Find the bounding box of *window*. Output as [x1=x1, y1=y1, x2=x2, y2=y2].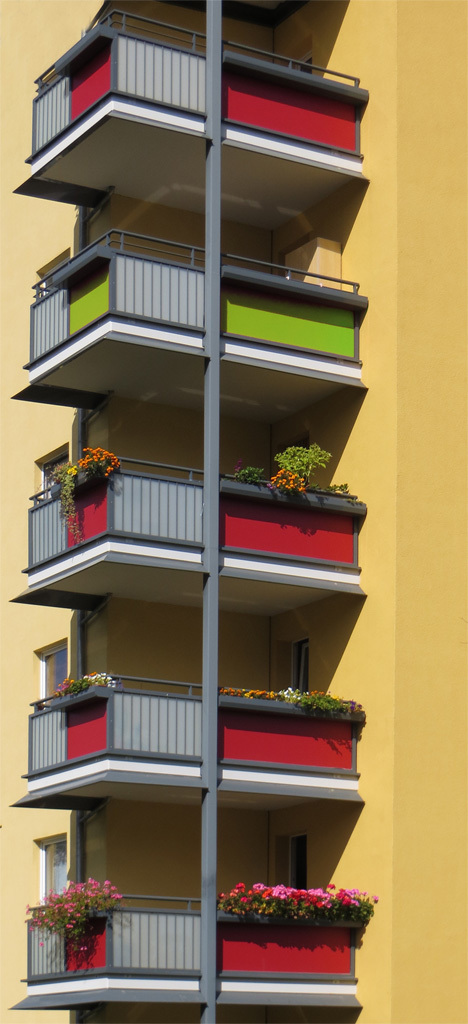
[x1=33, y1=838, x2=67, y2=901].
